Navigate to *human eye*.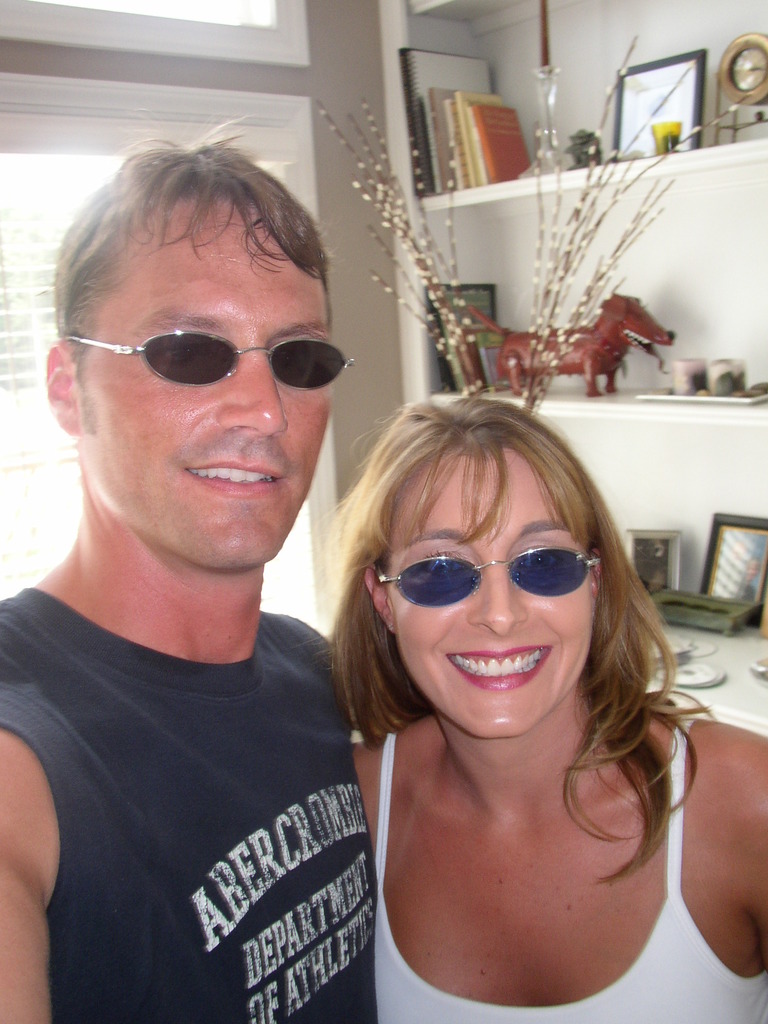
Navigation target: detection(415, 547, 469, 586).
